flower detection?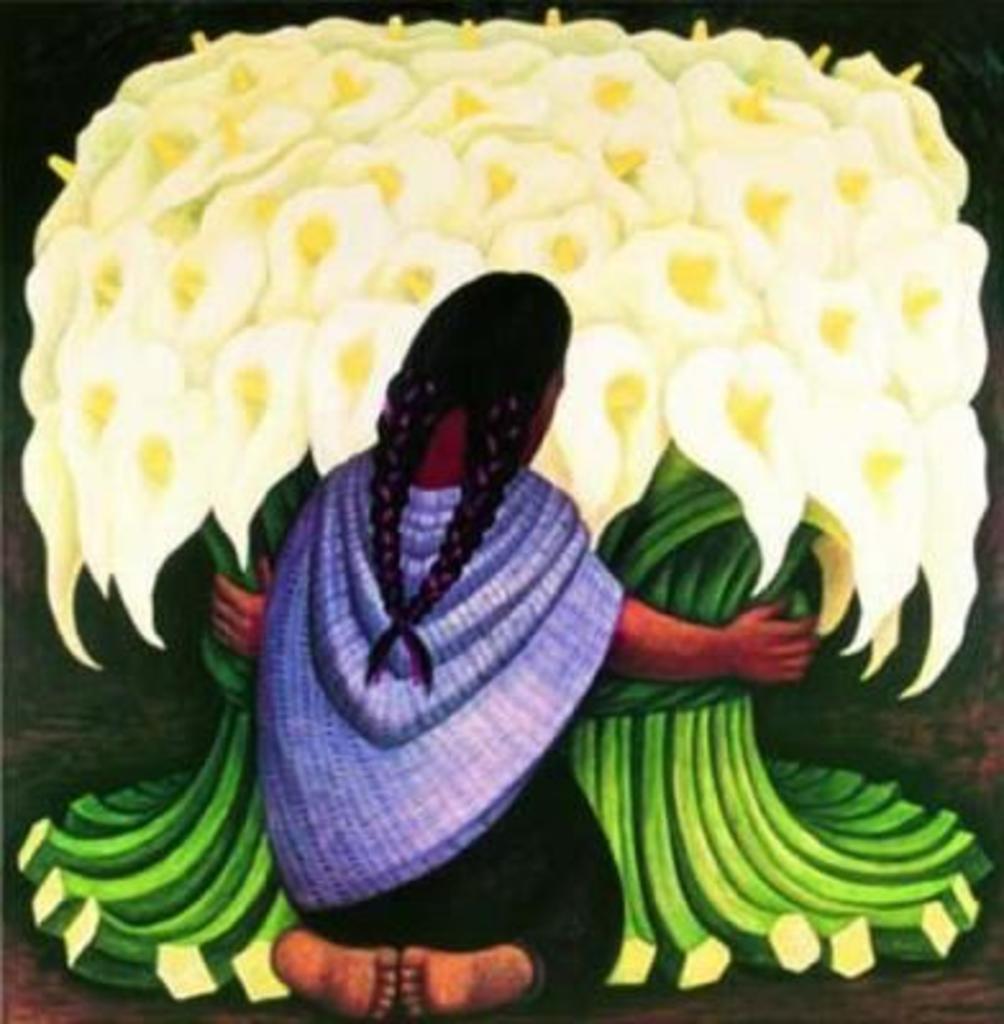
579:110:694:233
